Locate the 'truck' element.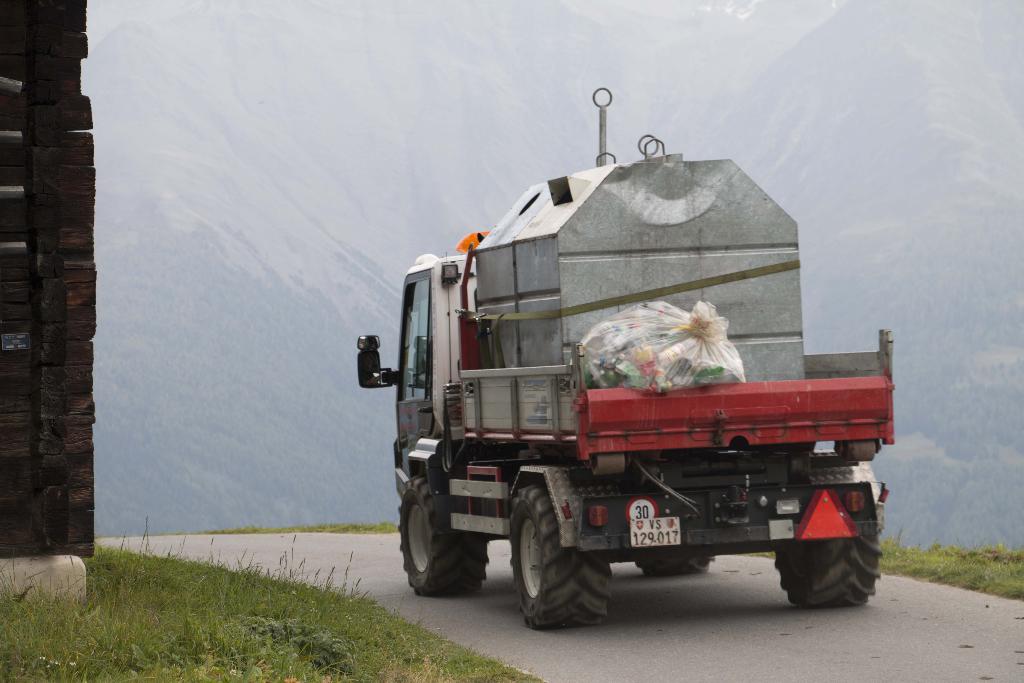
Element bbox: (364,152,899,664).
